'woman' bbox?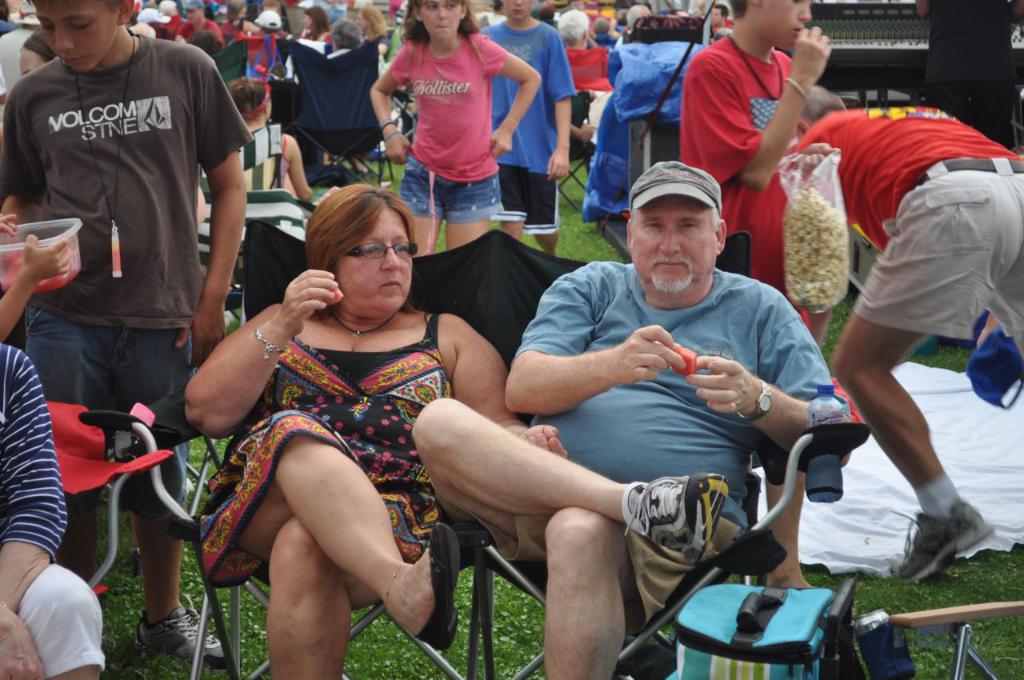
(x1=355, y1=5, x2=394, y2=39)
